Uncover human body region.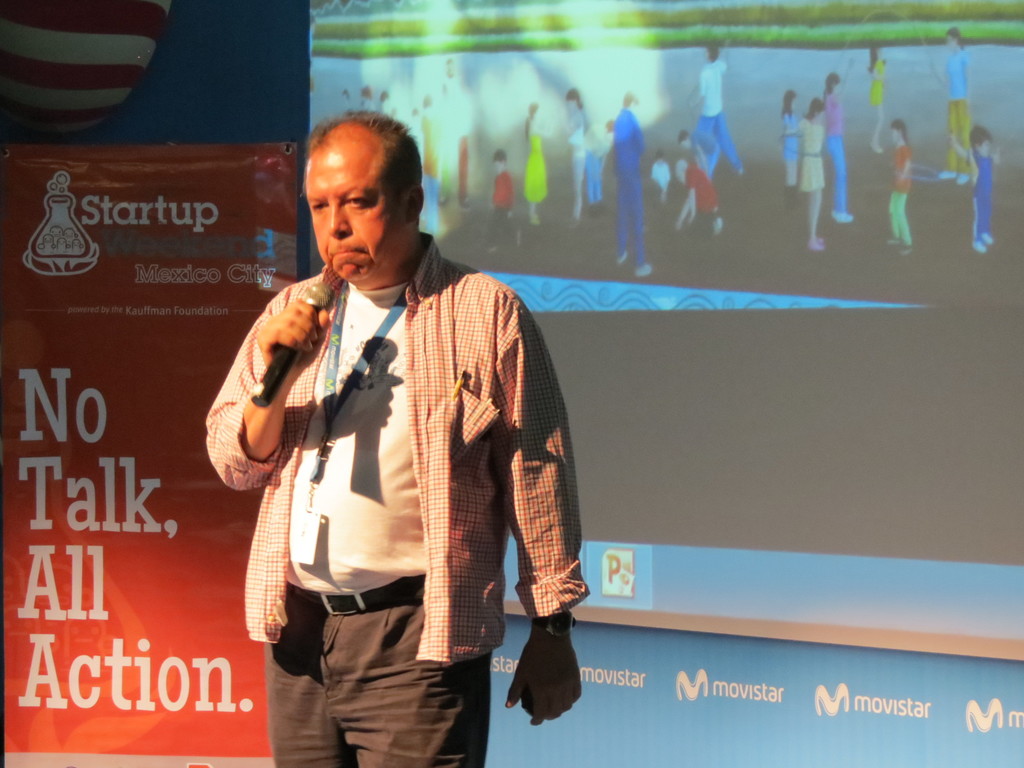
Uncovered: bbox=[494, 143, 515, 227].
